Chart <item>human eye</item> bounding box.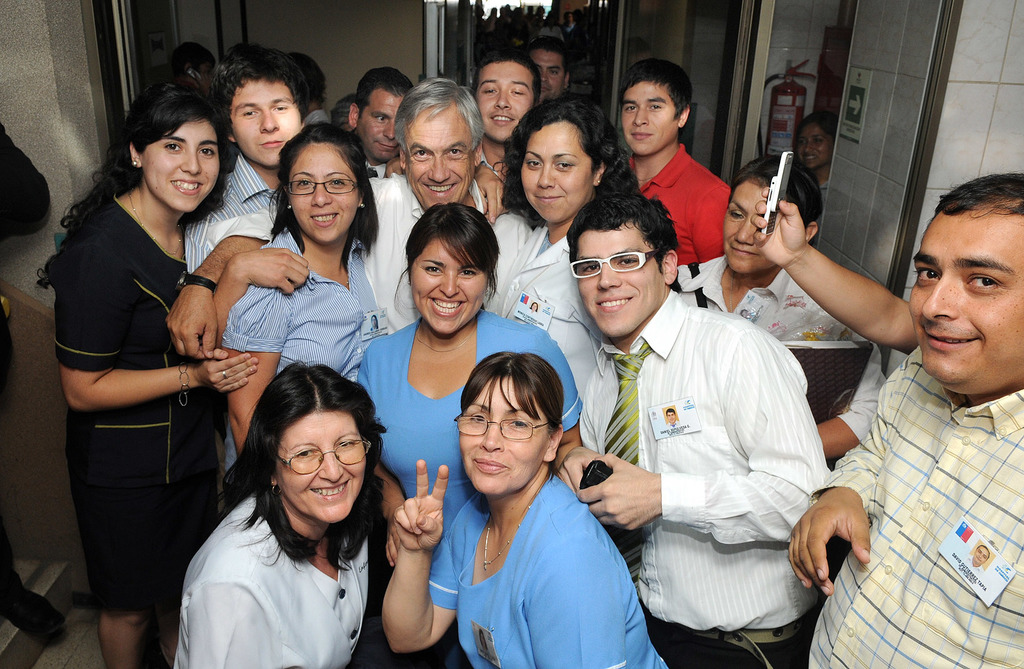
Charted: 271,103,289,113.
